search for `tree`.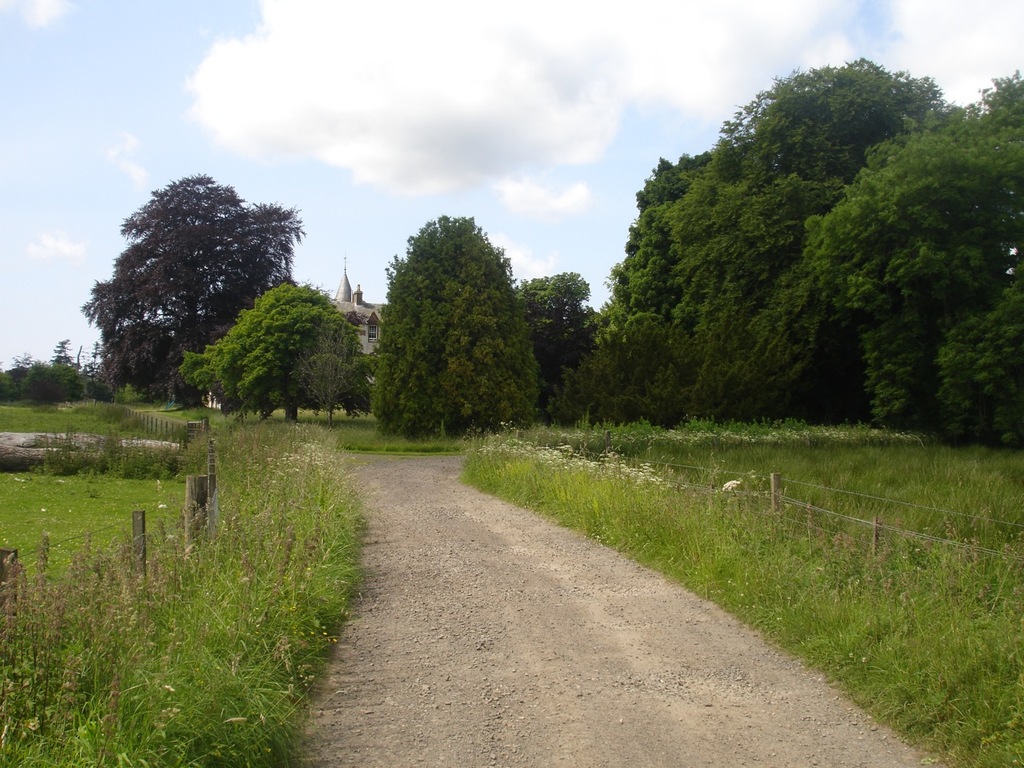
Found at 358,189,543,438.
